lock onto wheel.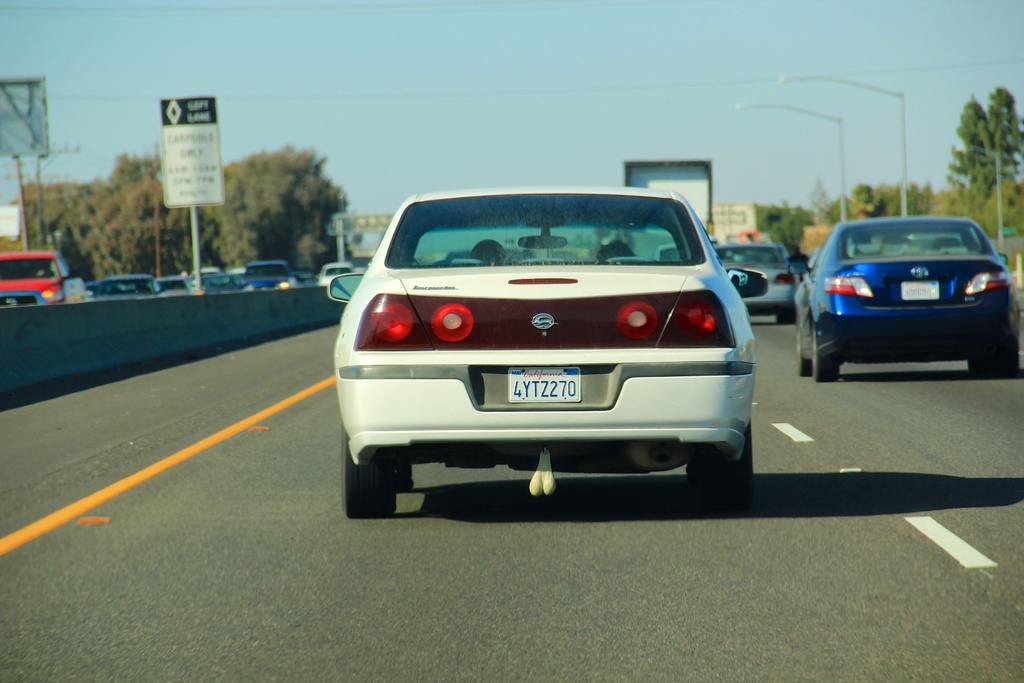
Locked: <bbox>811, 322, 841, 386</bbox>.
